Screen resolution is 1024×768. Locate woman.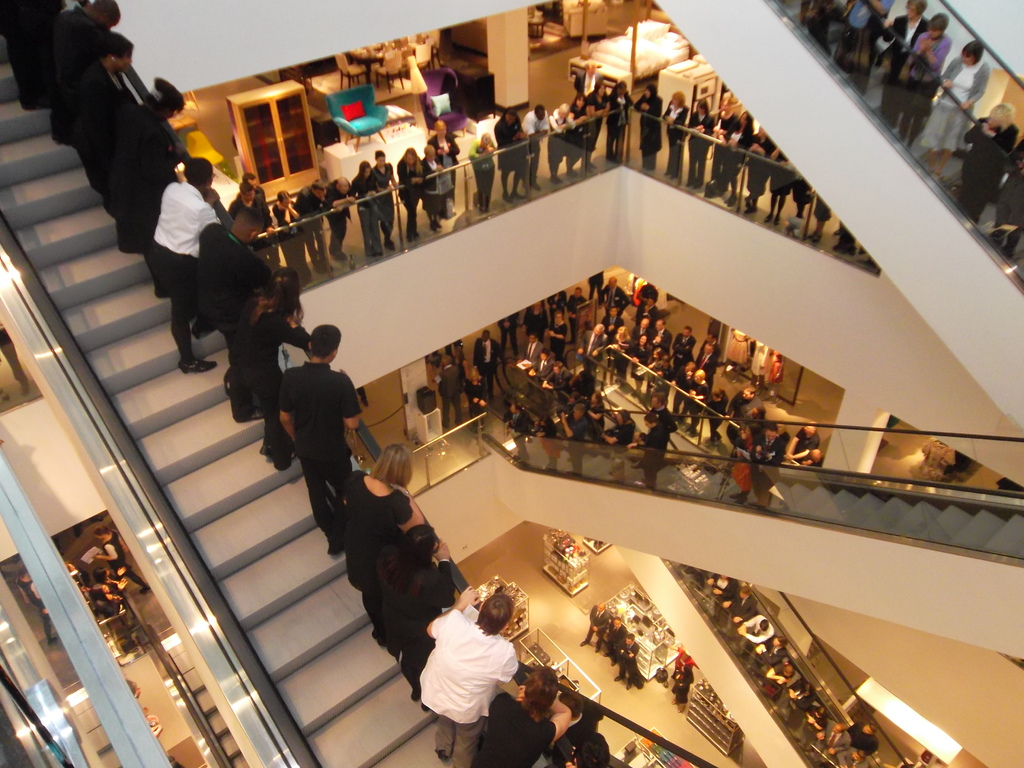
x1=632, y1=86, x2=665, y2=166.
